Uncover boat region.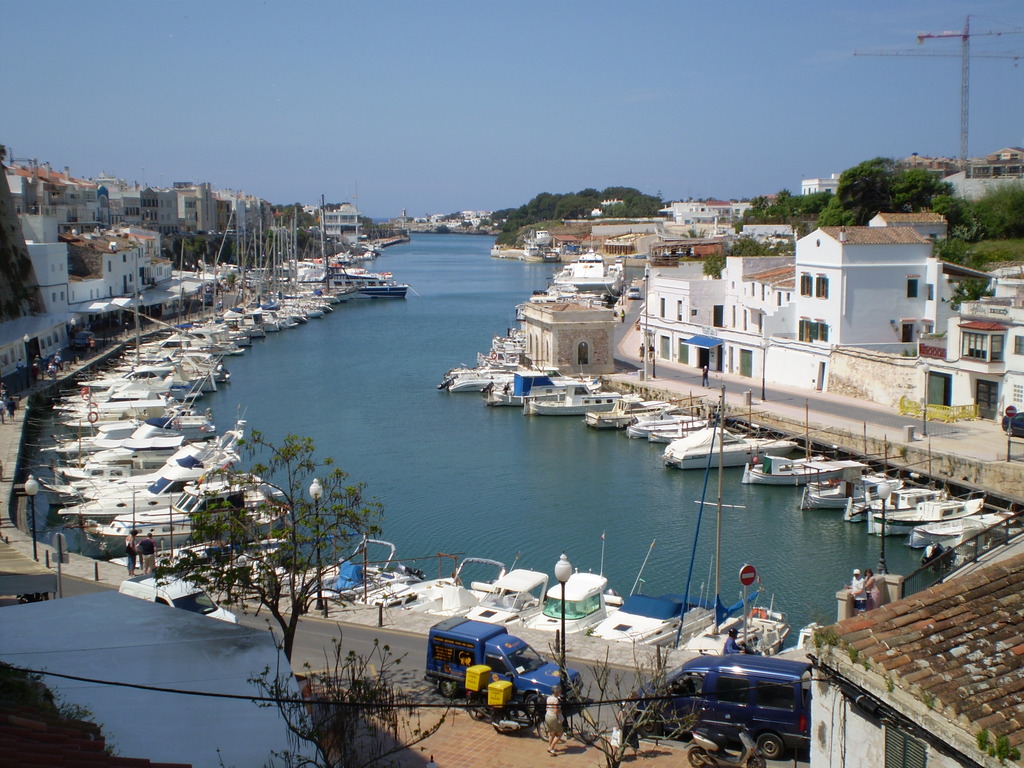
Uncovered: 740, 396, 864, 487.
